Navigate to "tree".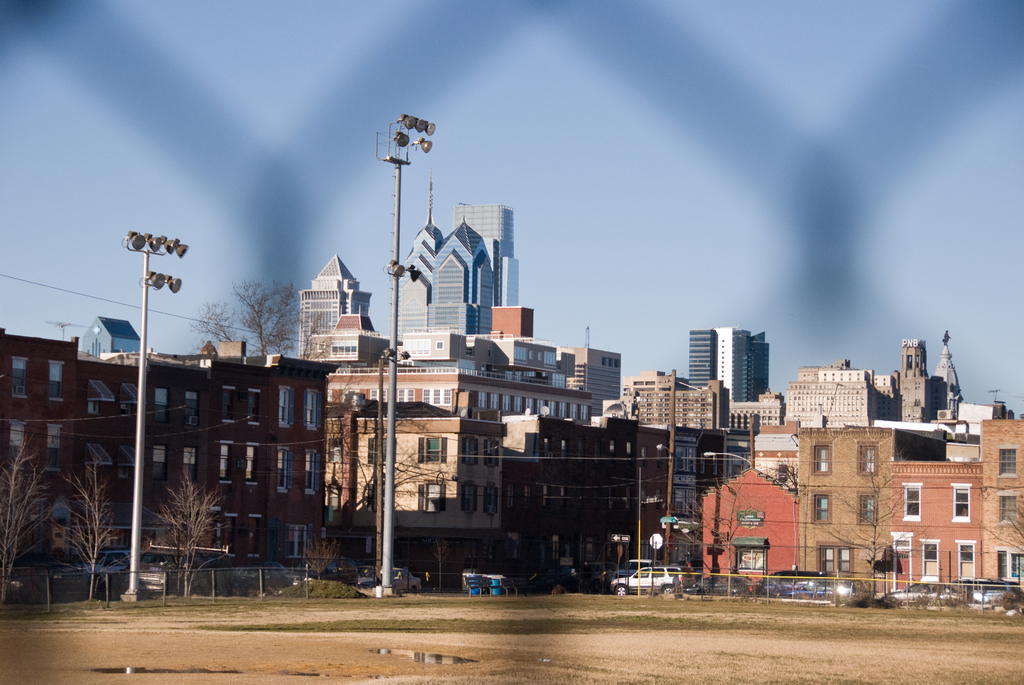
Navigation target: bbox(300, 363, 452, 594).
